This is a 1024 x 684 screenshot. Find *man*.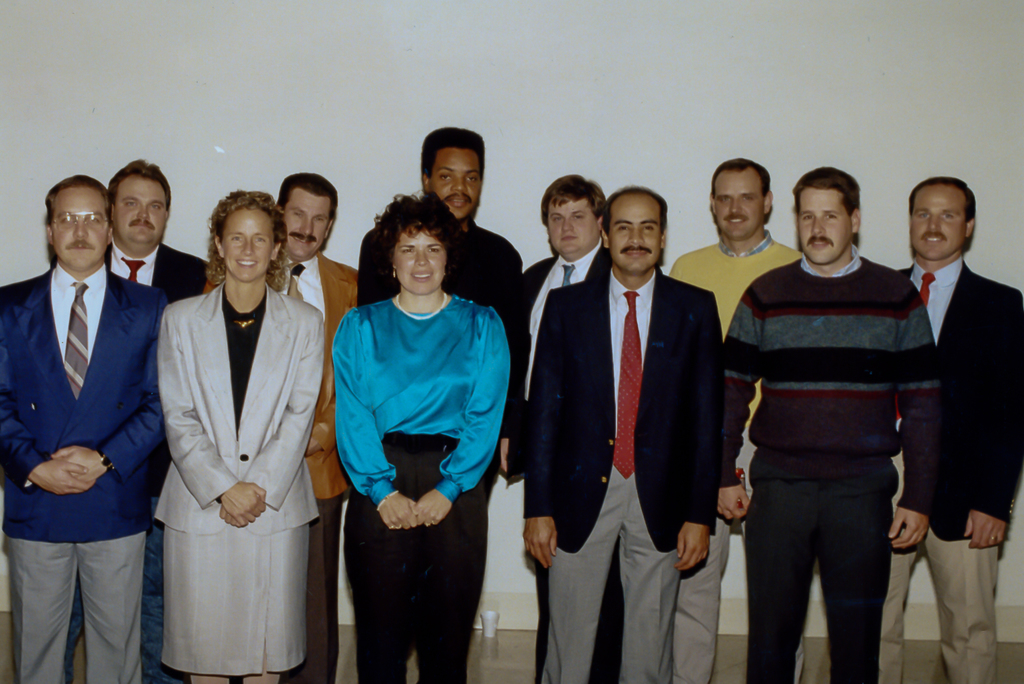
Bounding box: 0 174 170 683.
